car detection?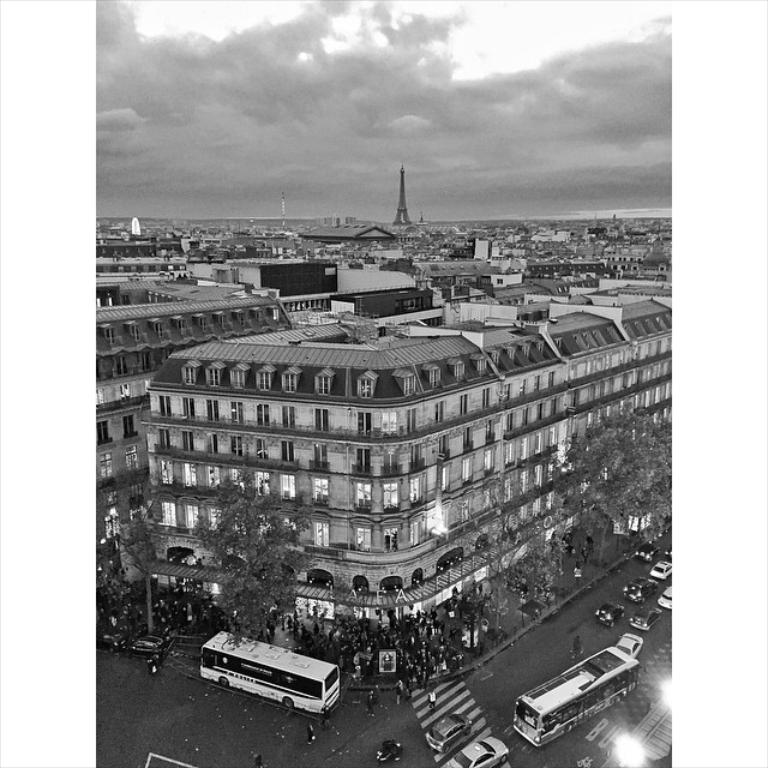
(x1=425, y1=715, x2=470, y2=752)
